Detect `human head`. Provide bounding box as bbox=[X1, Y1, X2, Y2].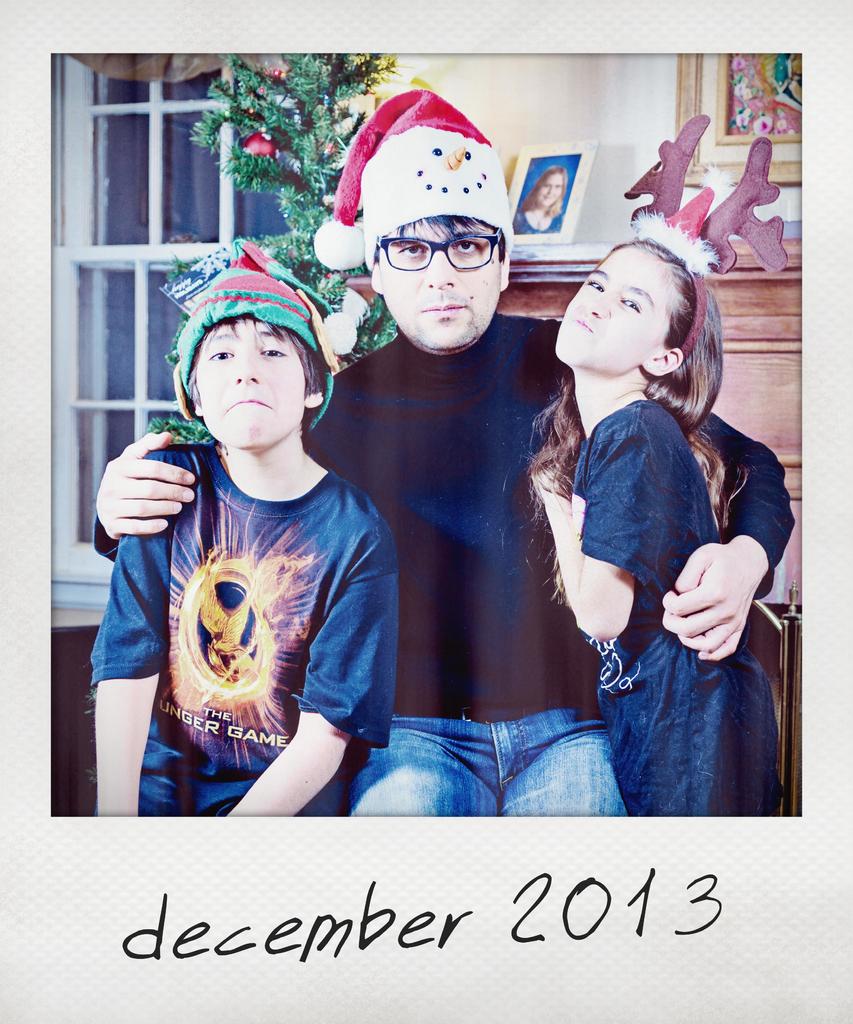
bbox=[535, 166, 563, 207].
